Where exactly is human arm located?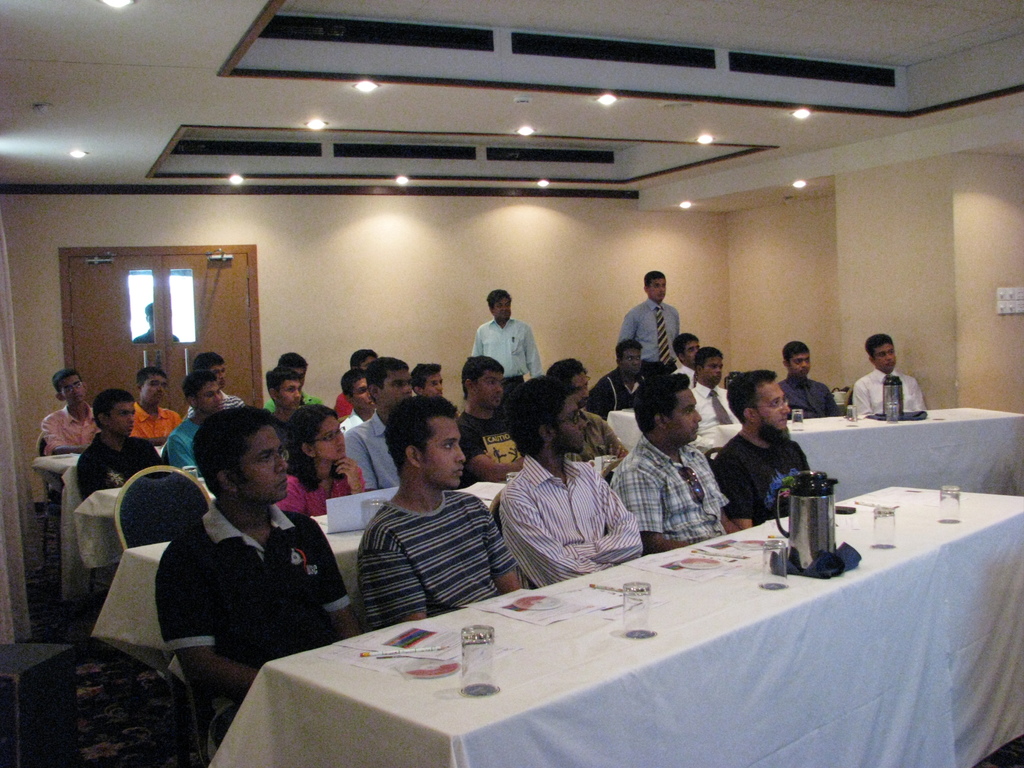
Its bounding box is pyautogui.locateOnScreen(354, 524, 437, 627).
